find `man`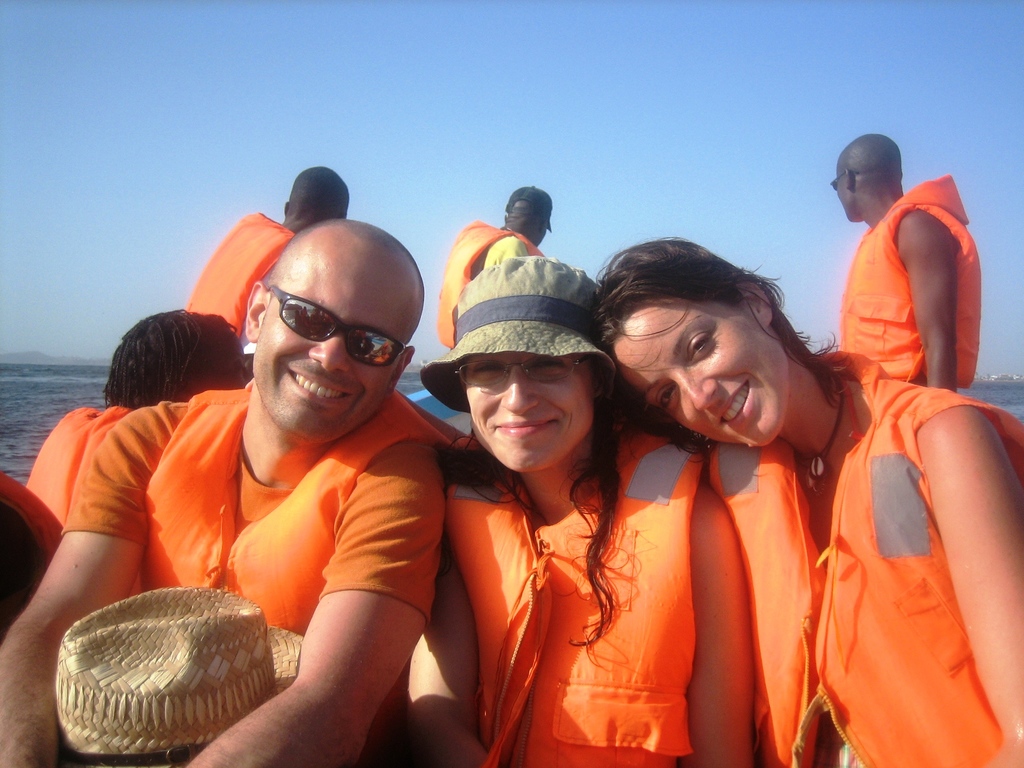
box(184, 159, 351, 342)
